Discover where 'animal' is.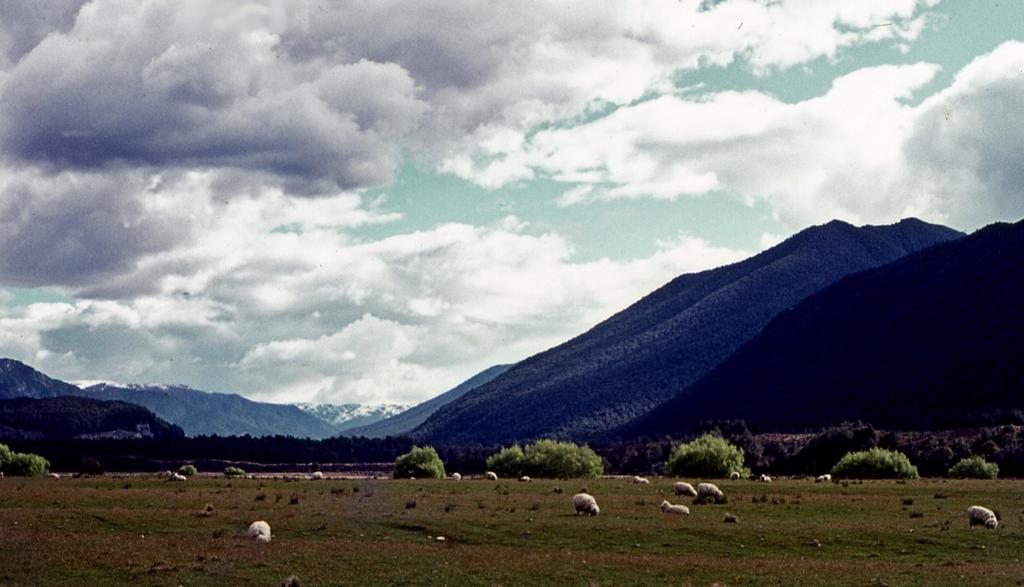
Discovered at [674, 482, 696, 497].
